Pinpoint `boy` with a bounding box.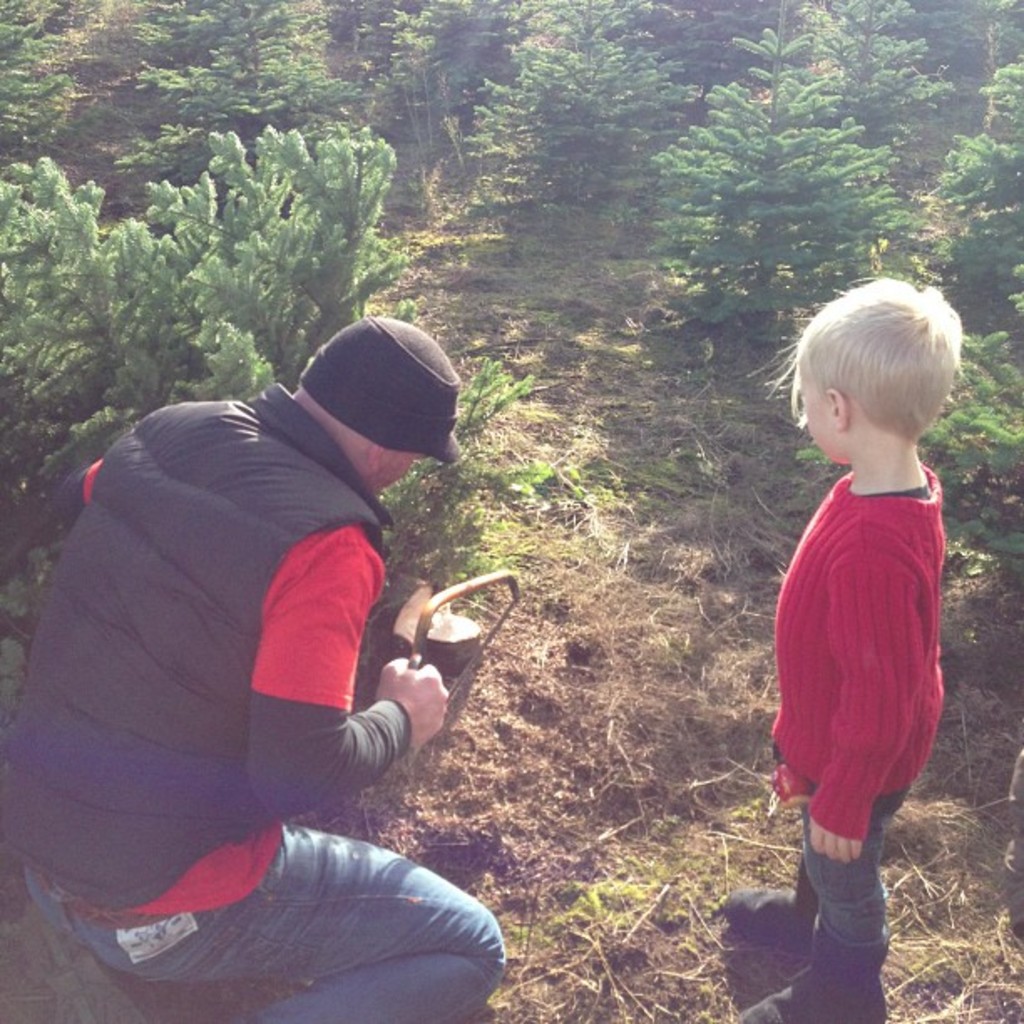
bbox=[753, 243, 992, 965].
